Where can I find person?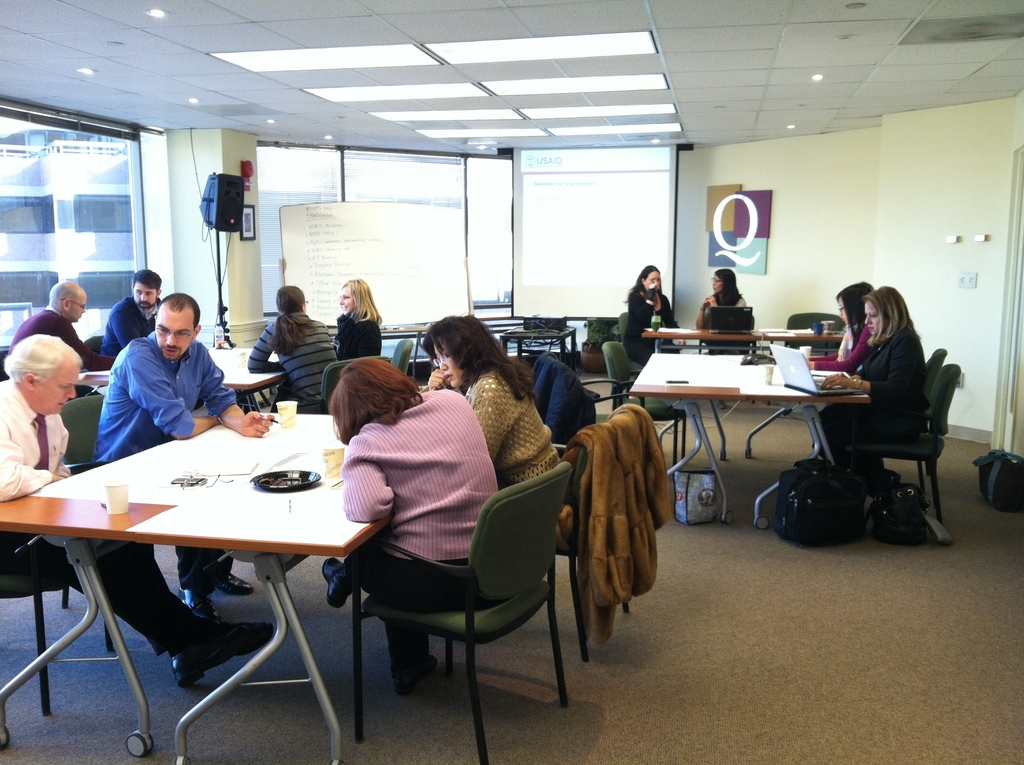
You can find it at <box>697,263,753,353</box>.
